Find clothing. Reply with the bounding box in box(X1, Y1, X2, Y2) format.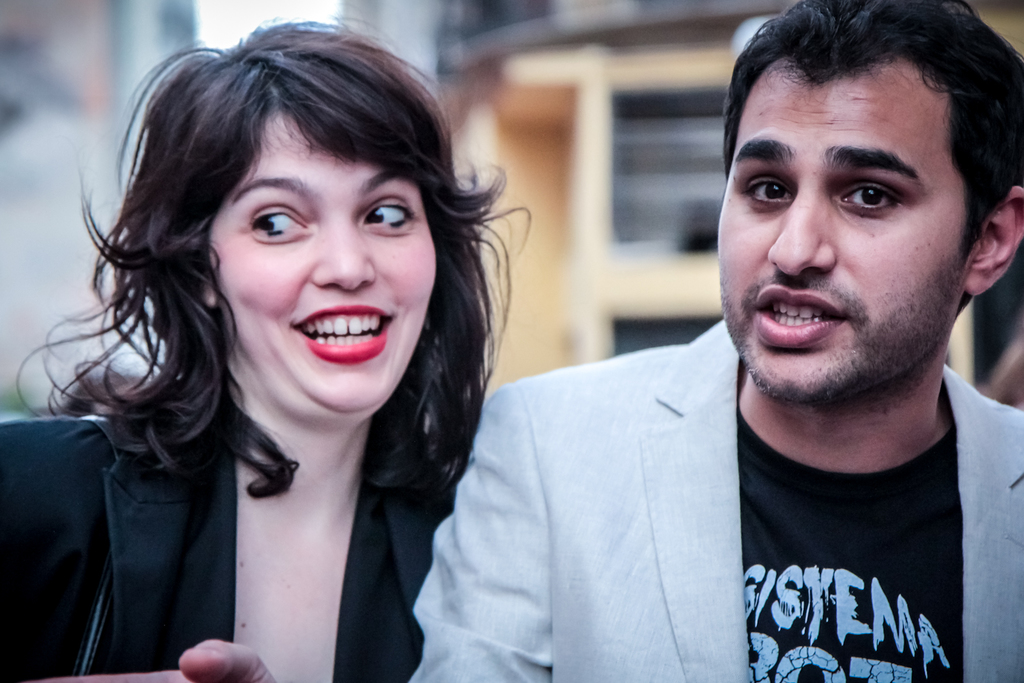
box(14, 13, 530, 682).
